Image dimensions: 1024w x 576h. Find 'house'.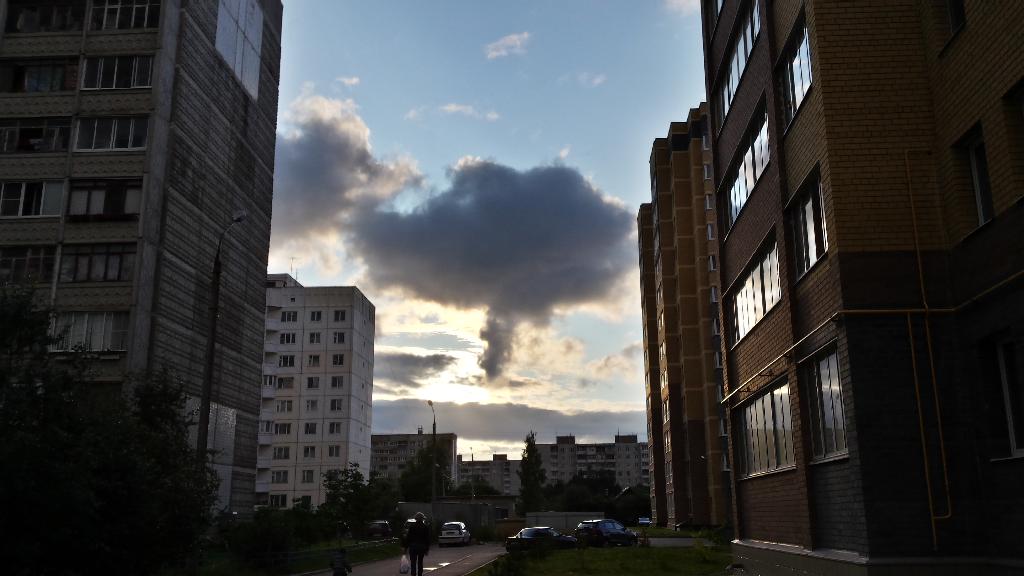
[x1=646, y1=111, x2=718, y2=527].
